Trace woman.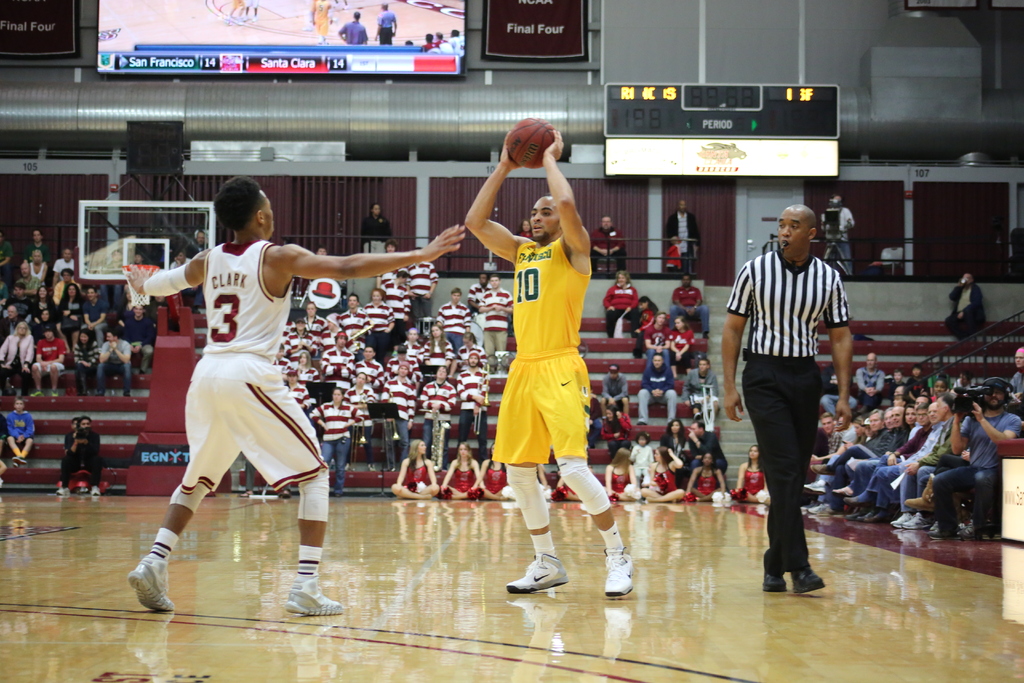
Traced to x1=30, y1=286, x2=54, y2=339.
